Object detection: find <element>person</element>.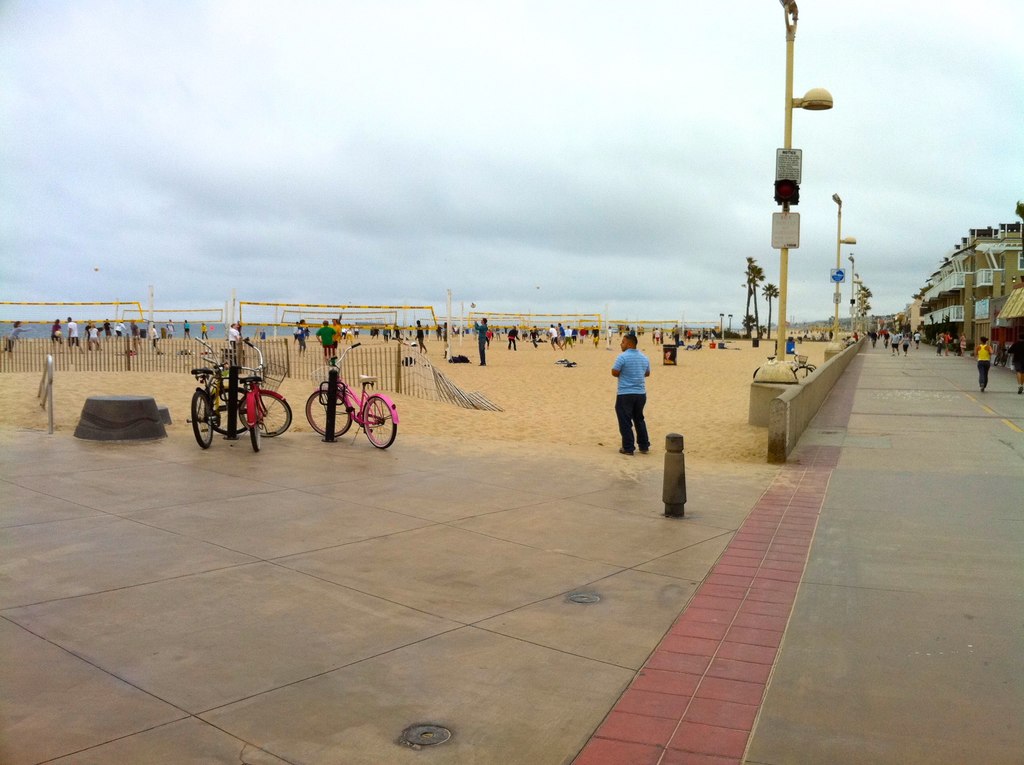
[left=559, top=321, right=566, bottom=342].
